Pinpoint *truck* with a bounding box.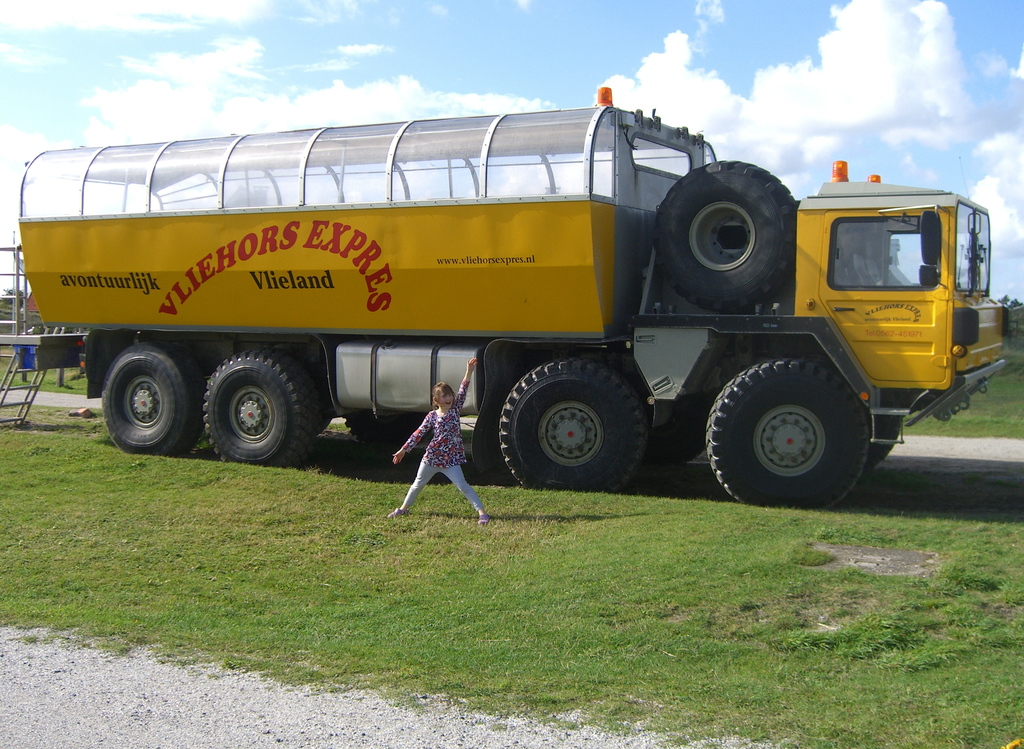
0, 105, 965, 514.
